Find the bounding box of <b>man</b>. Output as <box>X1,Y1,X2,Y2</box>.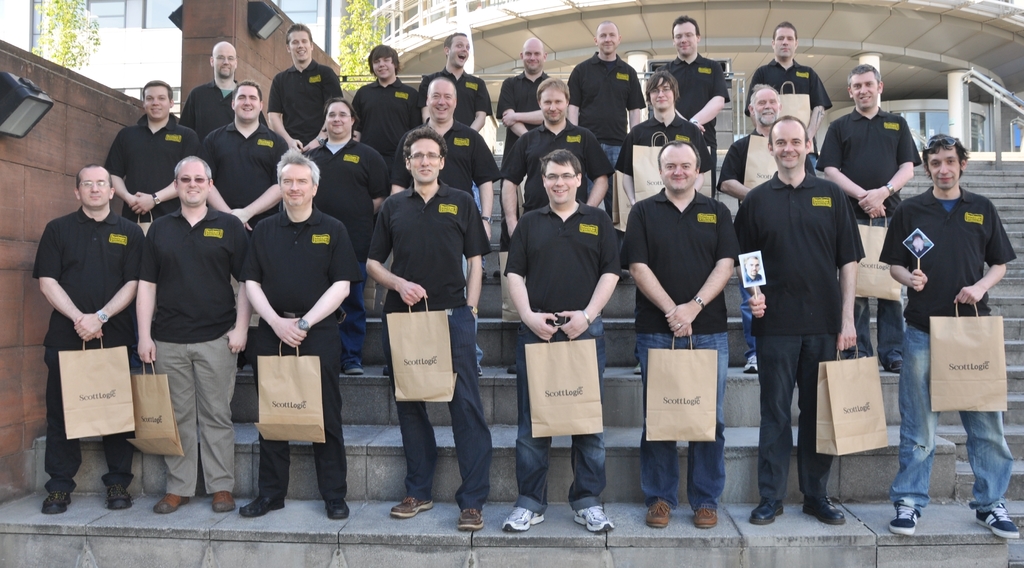
<box>30,165,146,514</box>.
